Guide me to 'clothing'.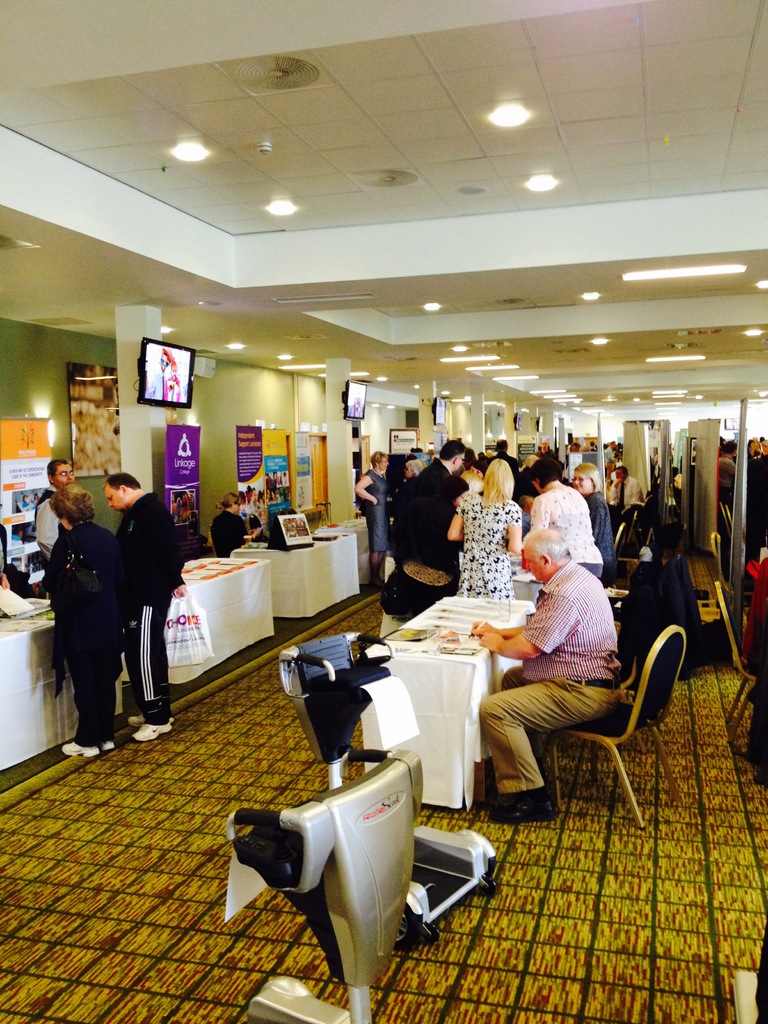
Guidance: [left=60, top=515, right=114, bottom=749].
